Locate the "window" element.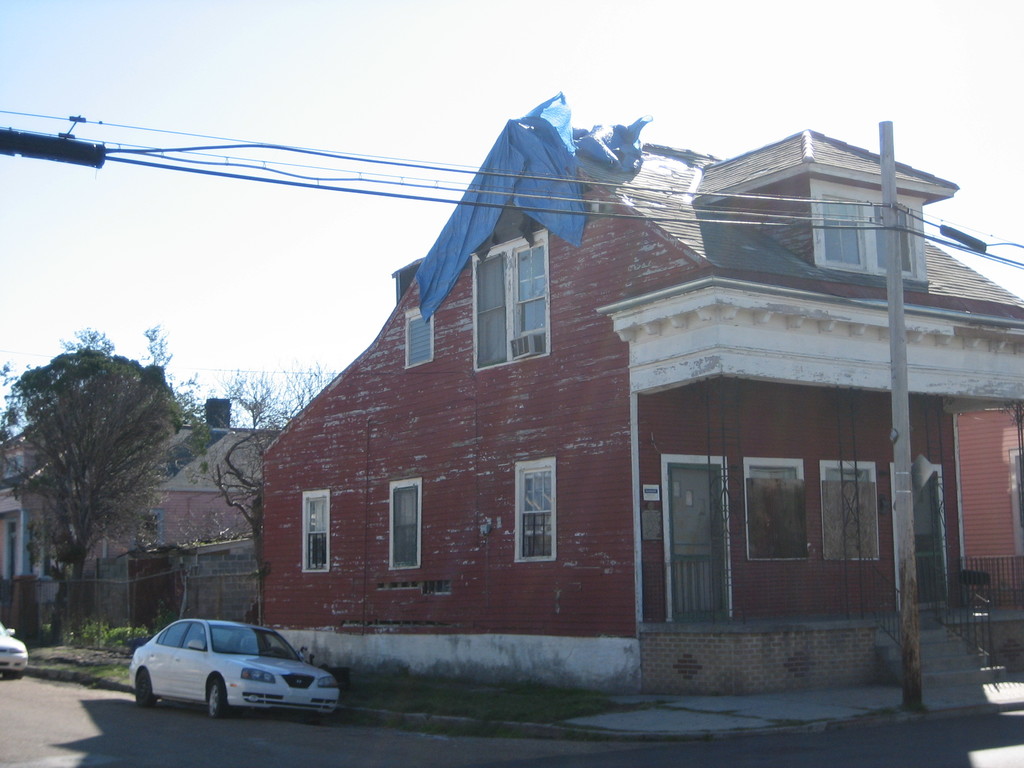
Element bbox: bbox=(479, 237, 545, 356).
